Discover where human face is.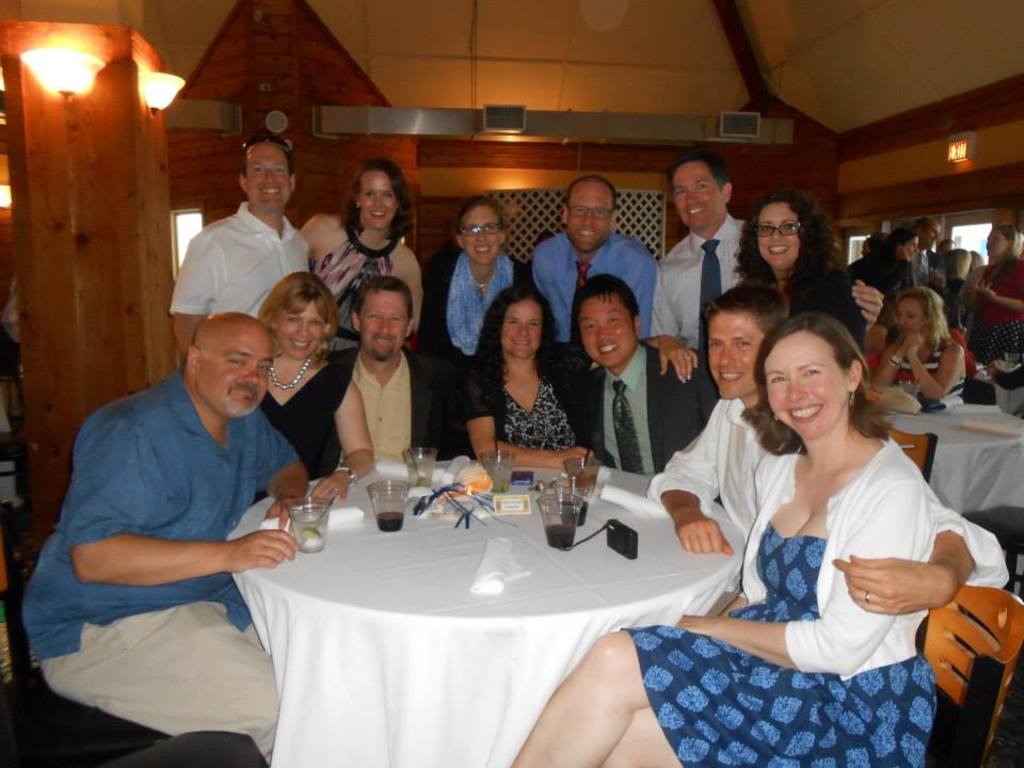
Discovered at select_region(755, 199, 800, 272).
